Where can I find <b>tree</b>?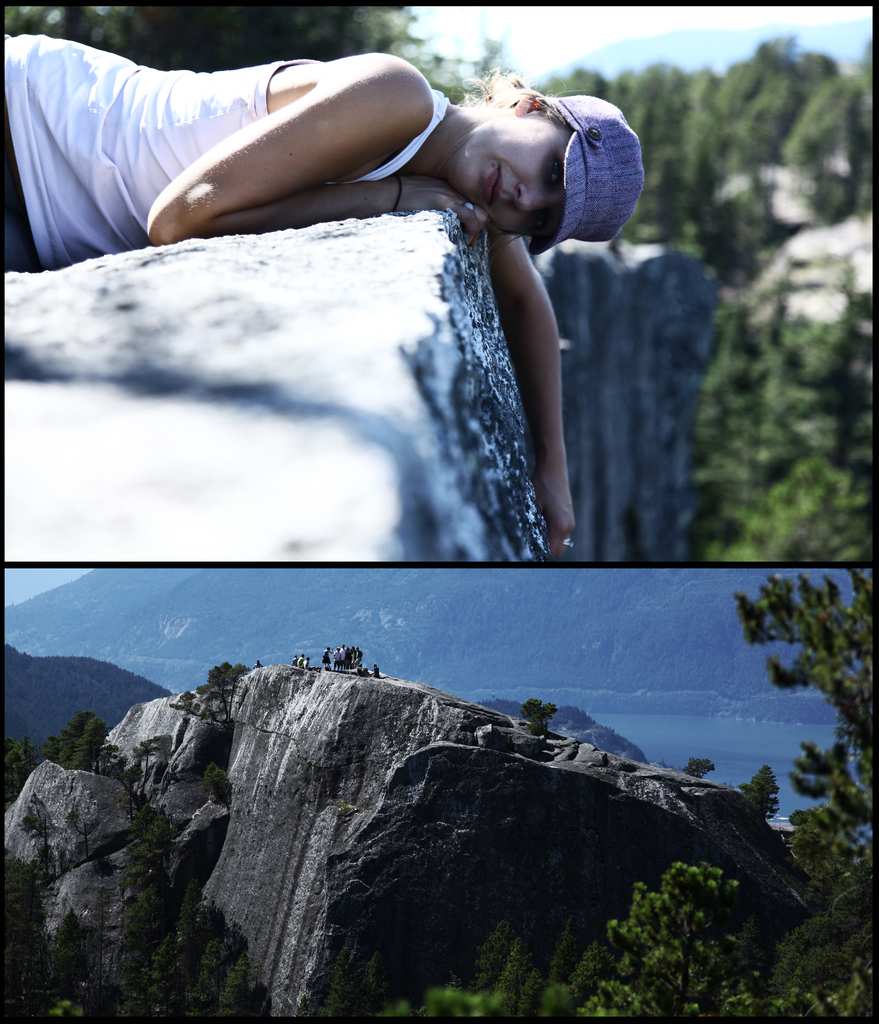
You can find it at x1=723, y1=56, x2=823, y2=173.
